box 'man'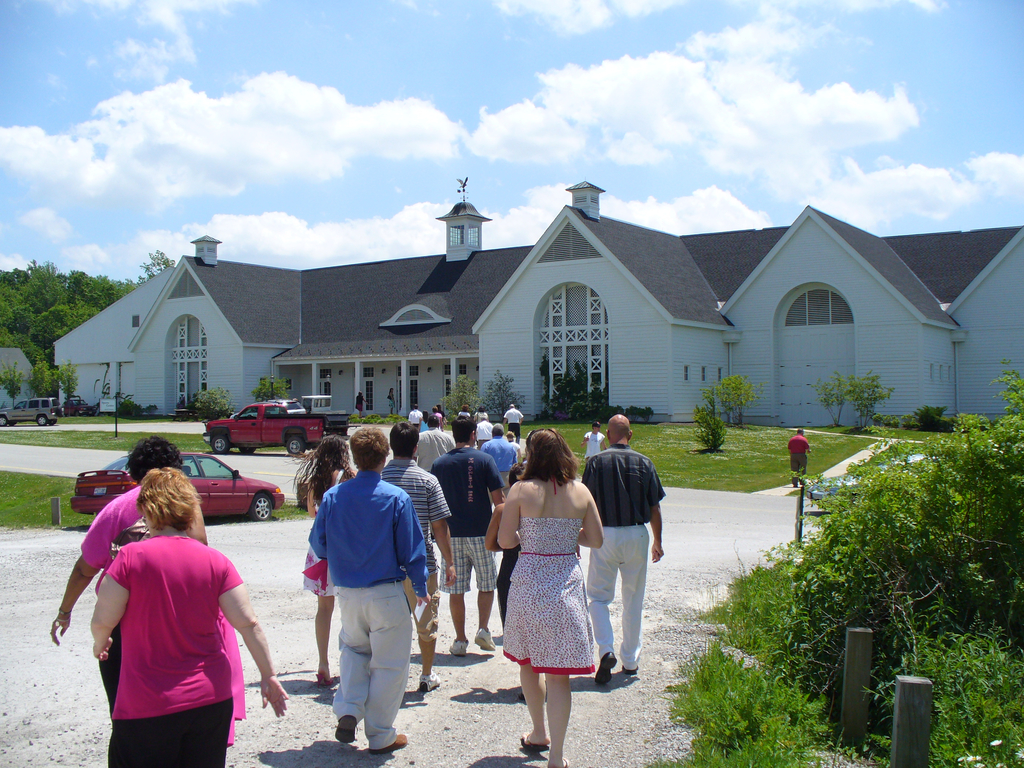
box(479, 423, 516, 508)
